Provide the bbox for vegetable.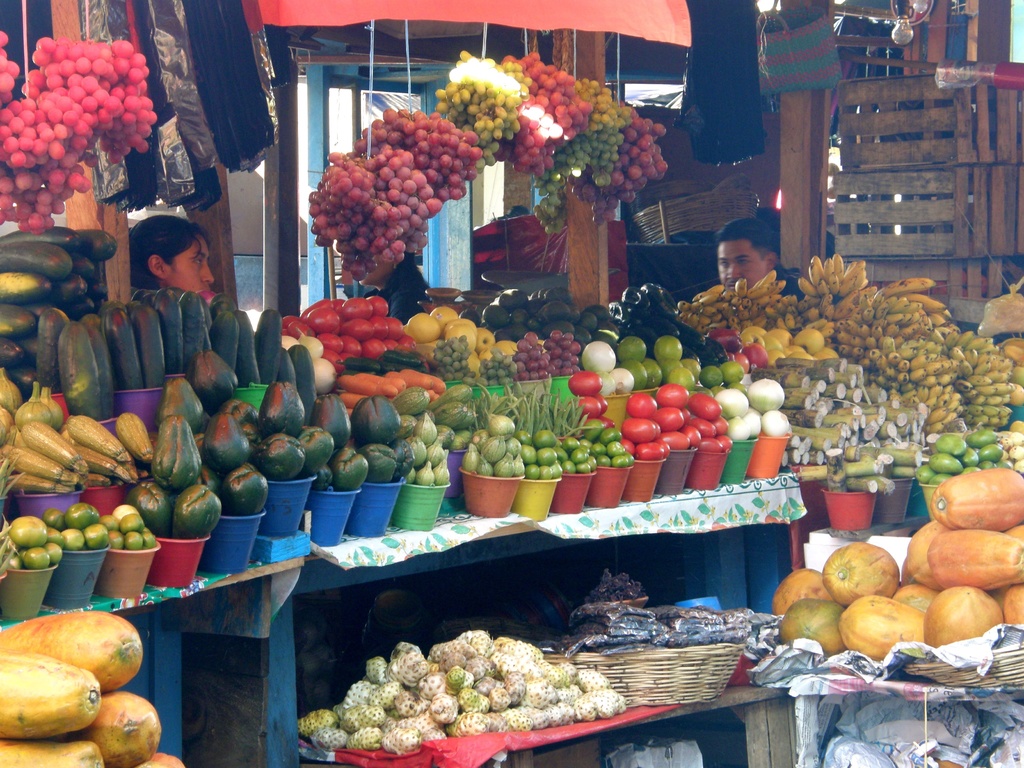
572:372:602:392.
